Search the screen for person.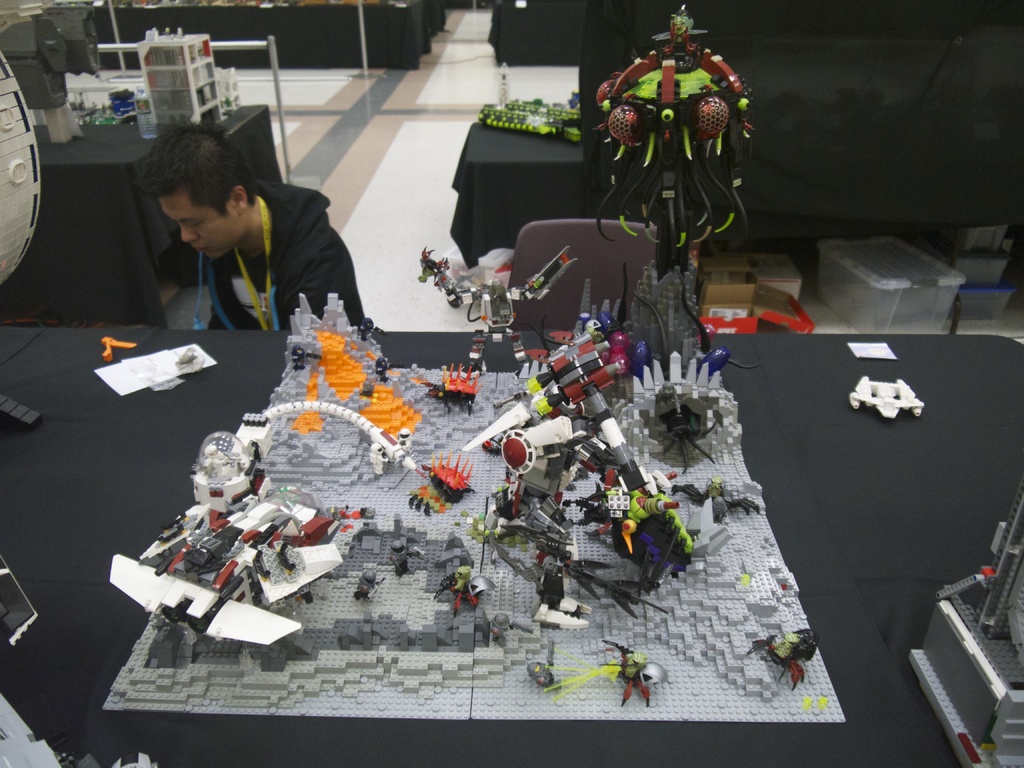
Found at (138, 119, 369, 329).
